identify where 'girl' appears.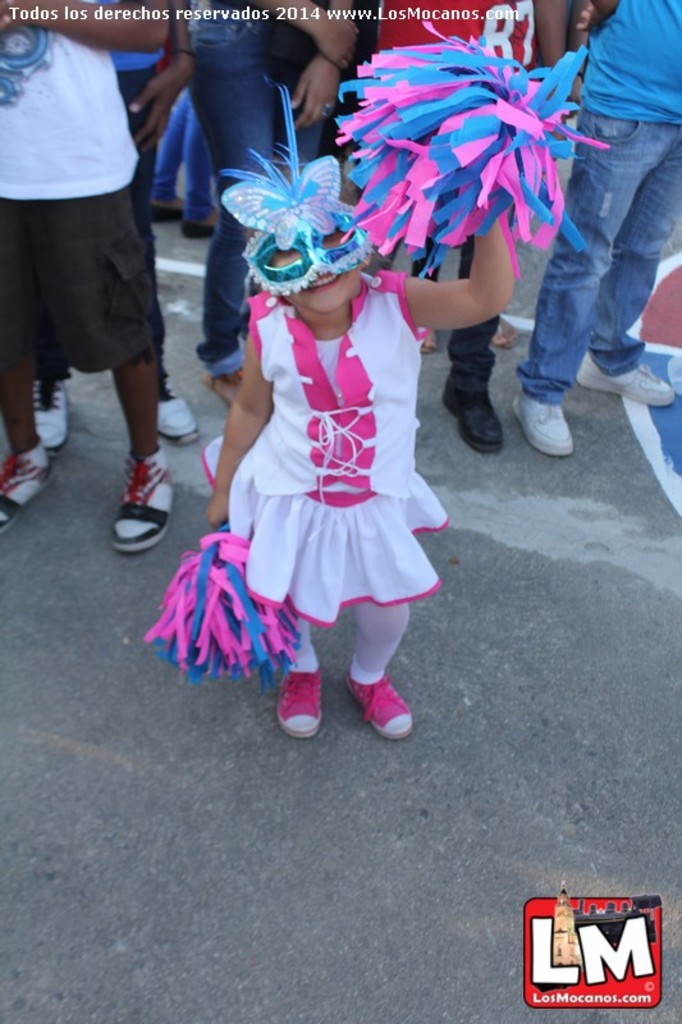
Appears at [left=138, top=13, right=617, bottom=744].
